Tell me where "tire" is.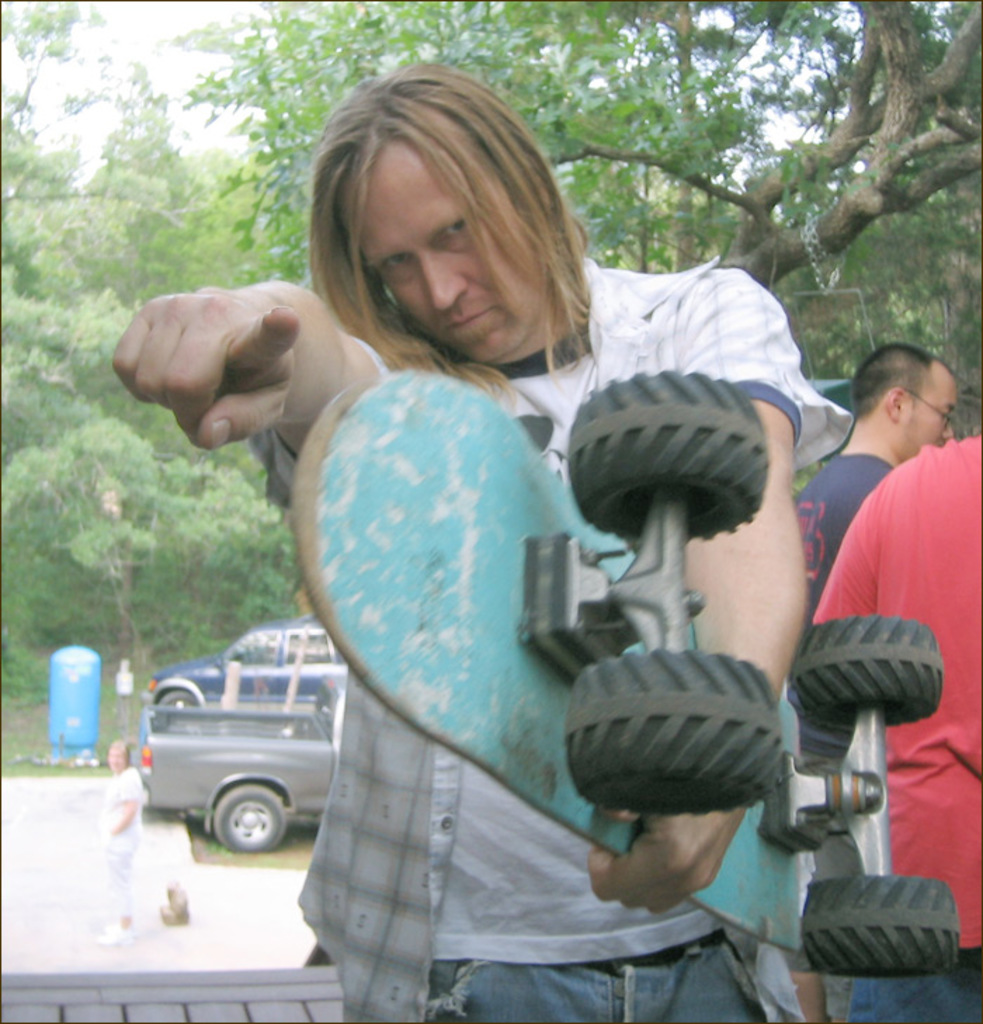
"tire" is at select_region(563, 362, 767, 541).
